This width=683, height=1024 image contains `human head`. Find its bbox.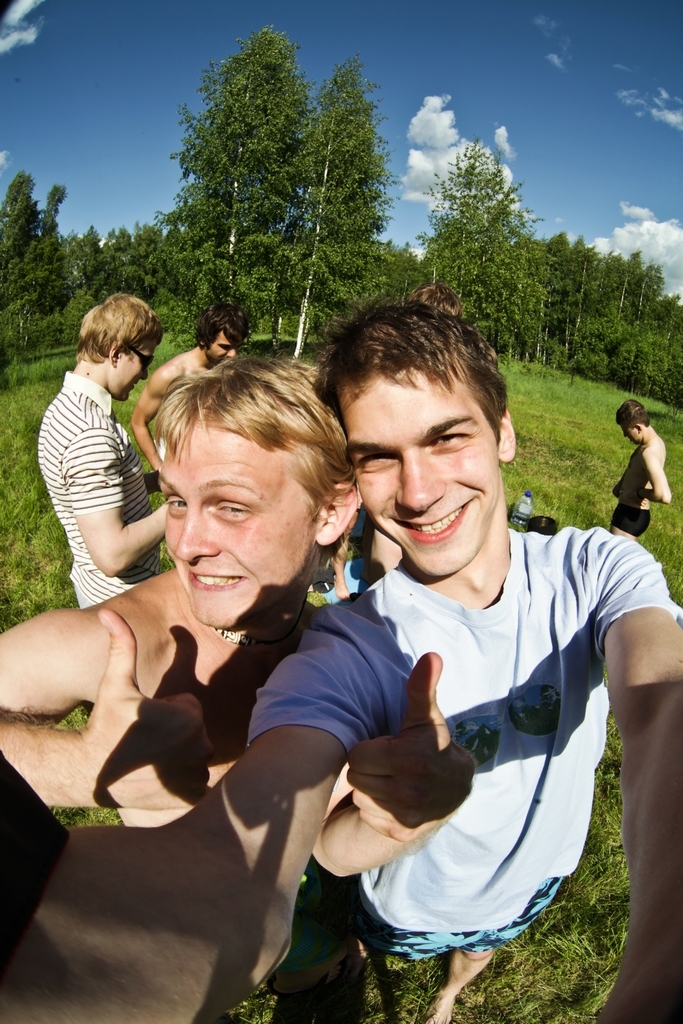
(120,331,355,614).
